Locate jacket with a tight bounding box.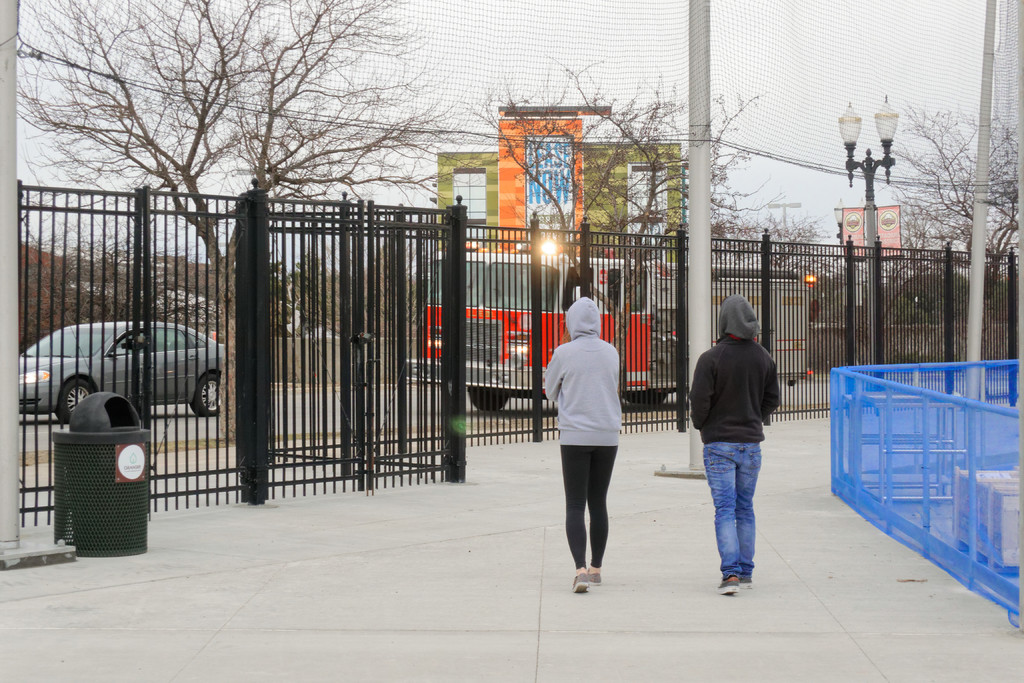
(694,338,785,448).
